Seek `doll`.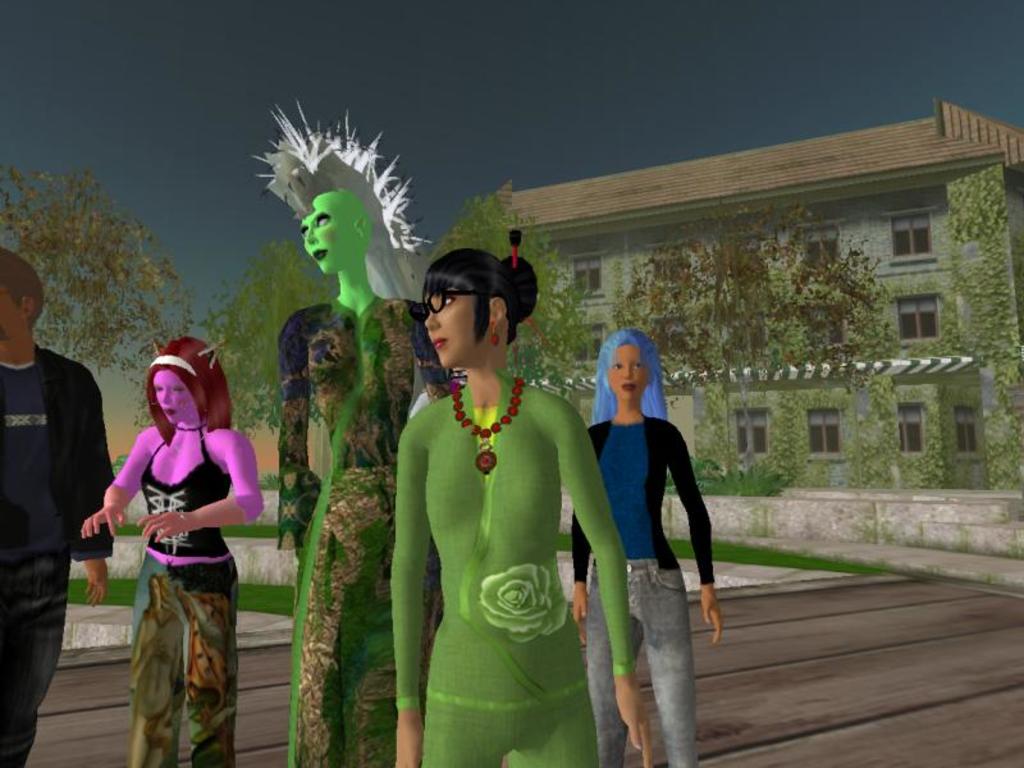
BBox(3, 244, 118, 762).
